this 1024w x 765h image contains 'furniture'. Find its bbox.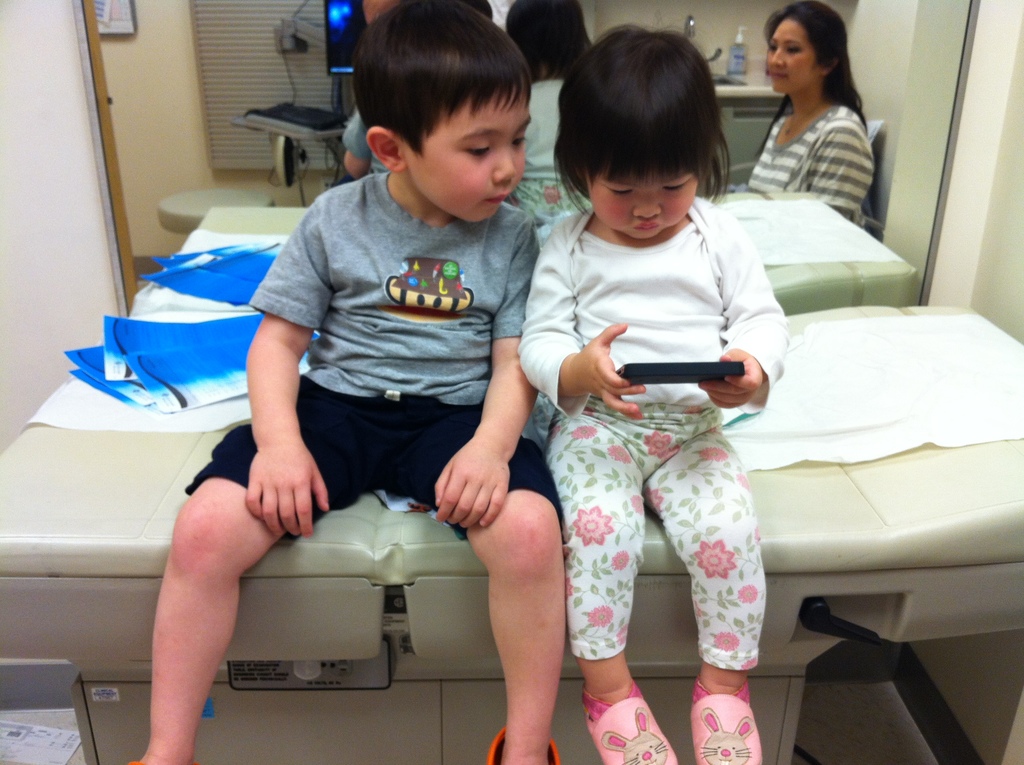
{"left": 0, "top": 305, "right": 1023, "bottom": 764}.
